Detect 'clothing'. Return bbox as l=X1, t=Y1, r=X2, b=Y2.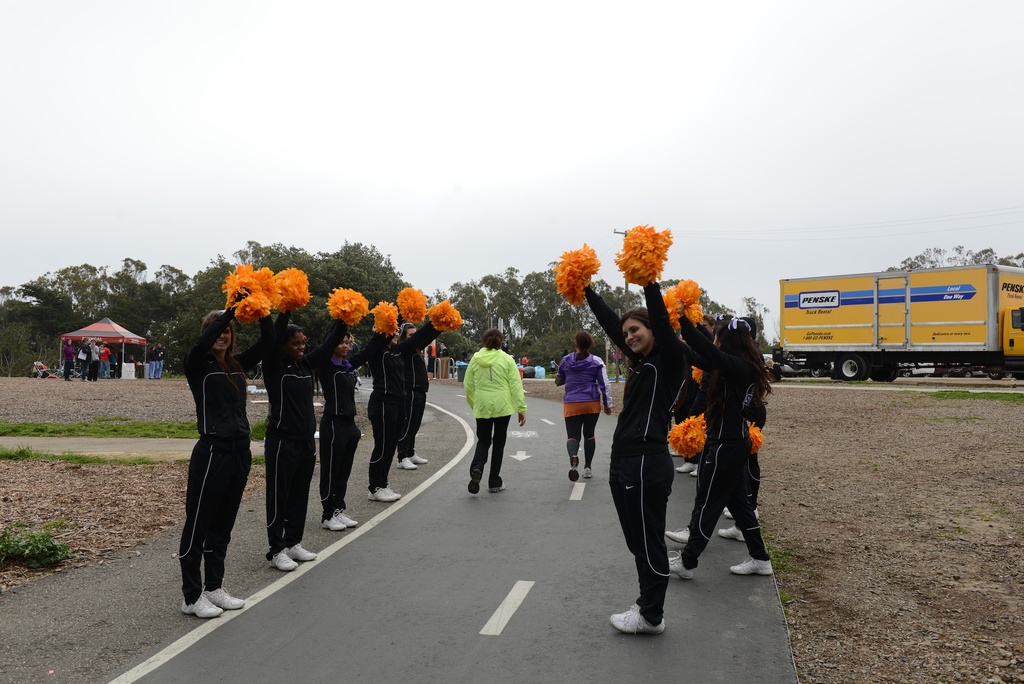
l=733, t=358, r=769, b=530.
